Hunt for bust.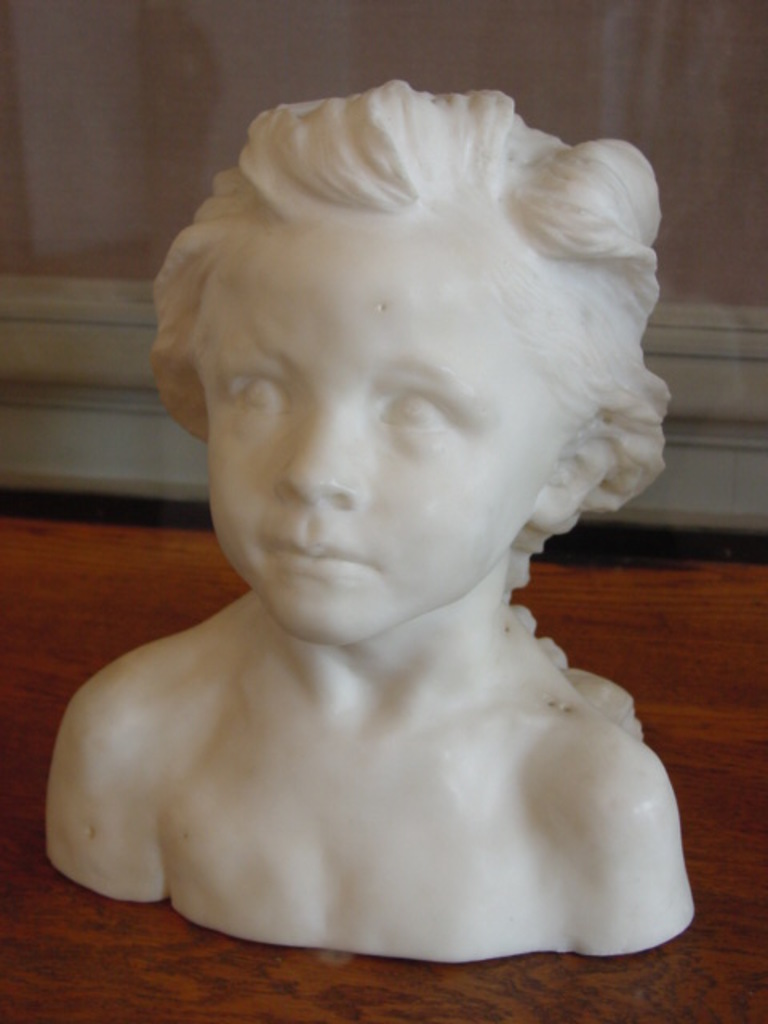
Hunted down at {"left": 46, "top": 83, "right": 694, "bottom": 965}.
